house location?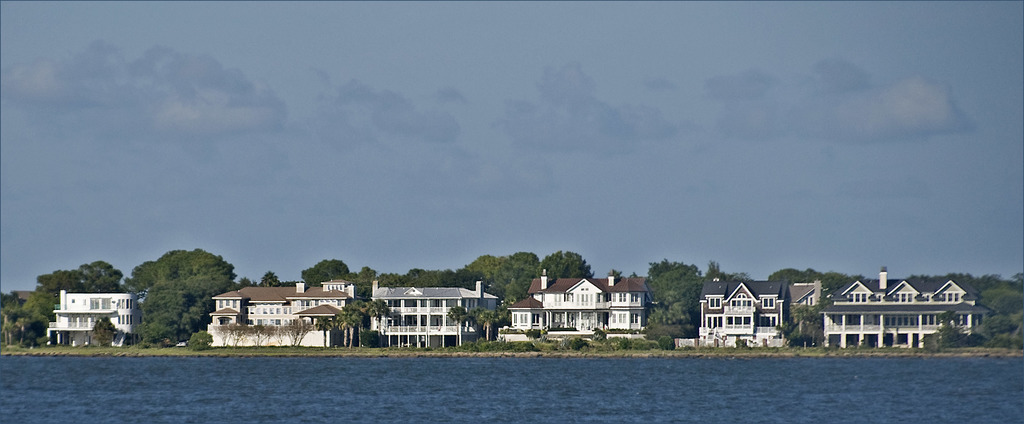
506/271/634/346
